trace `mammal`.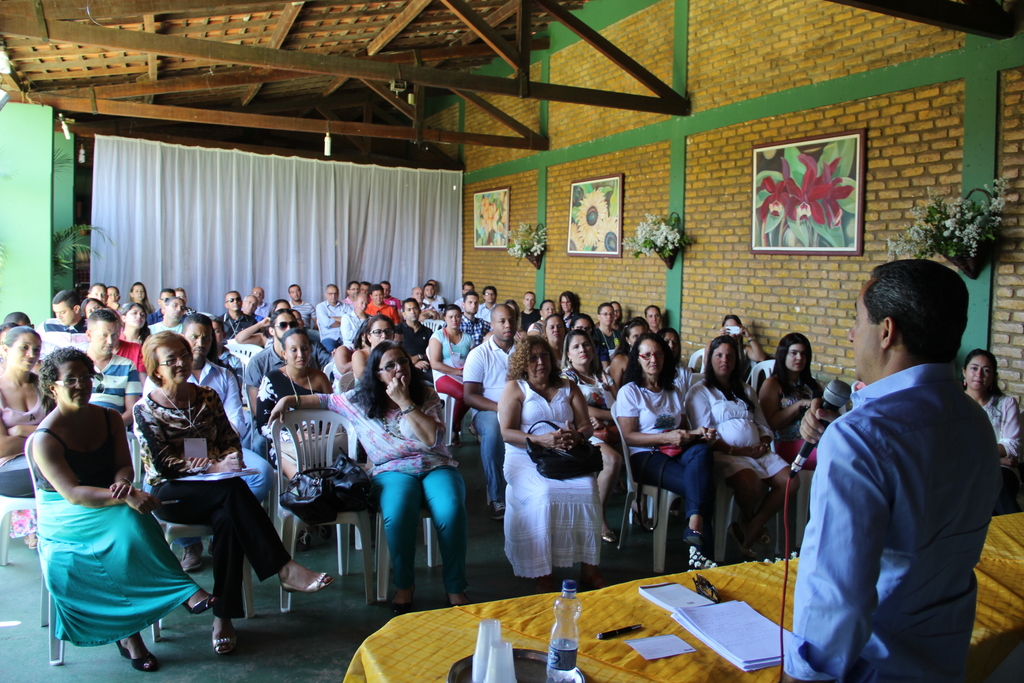
Traced to locate(131, 327, 333, 652).
